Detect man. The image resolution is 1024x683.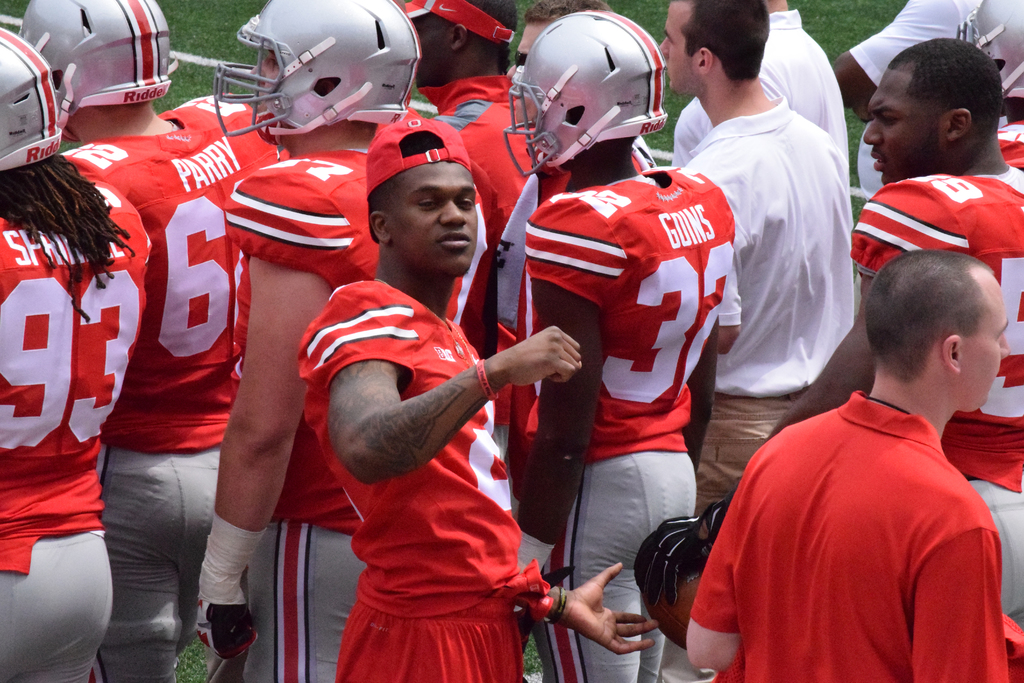
bbox=[676, 248, 1011, 682].
